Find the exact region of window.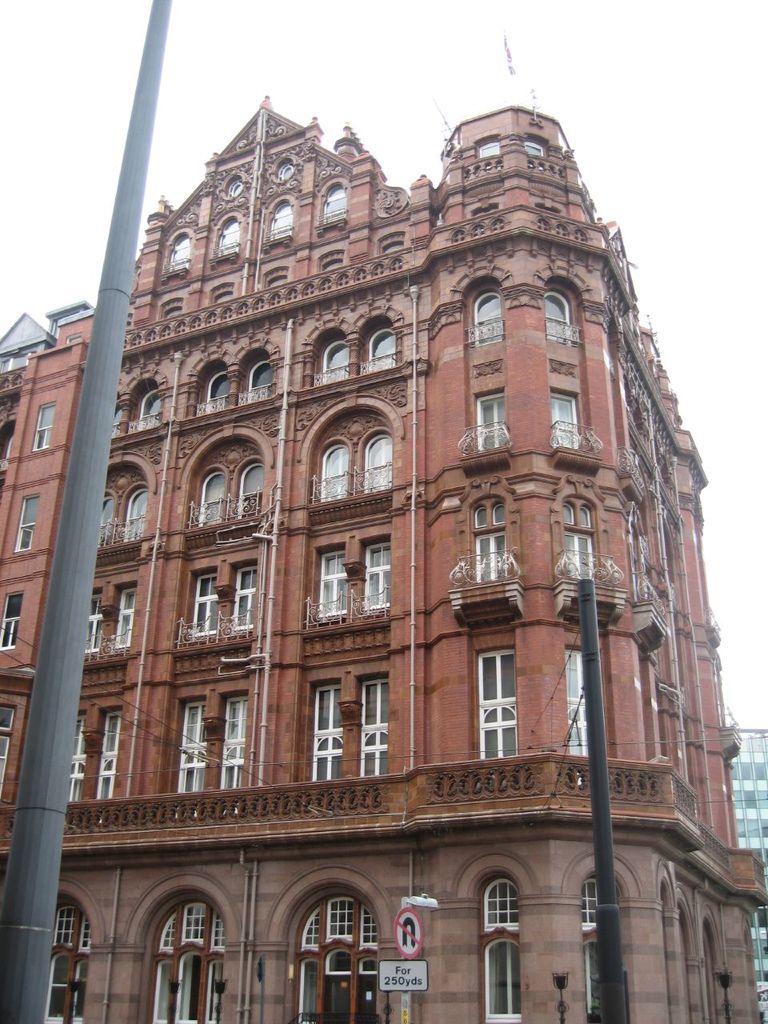
Exact region: detection(204, 366, 234, 416).
